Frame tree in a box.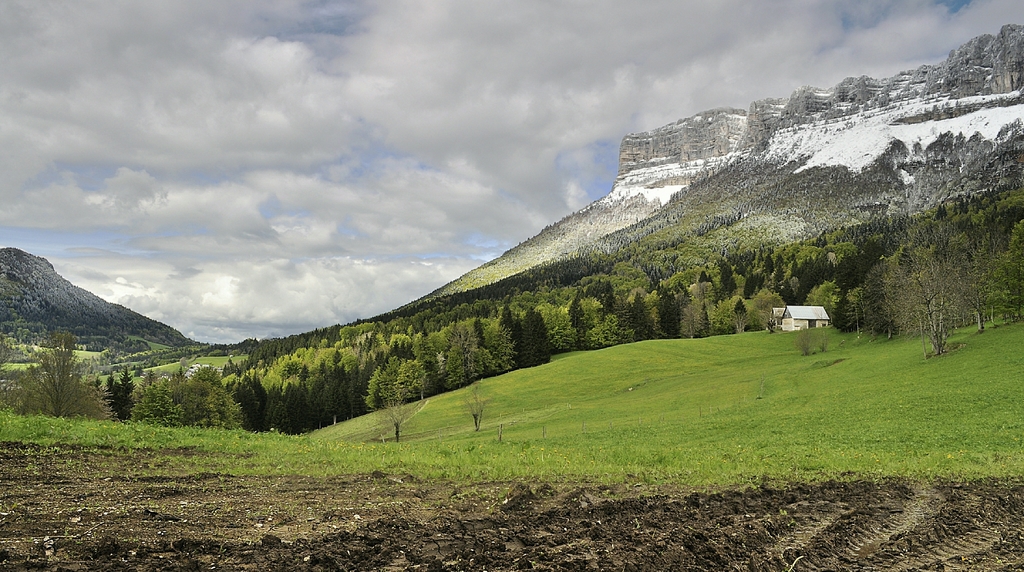
l=476, t=315, r=513, b=373.
